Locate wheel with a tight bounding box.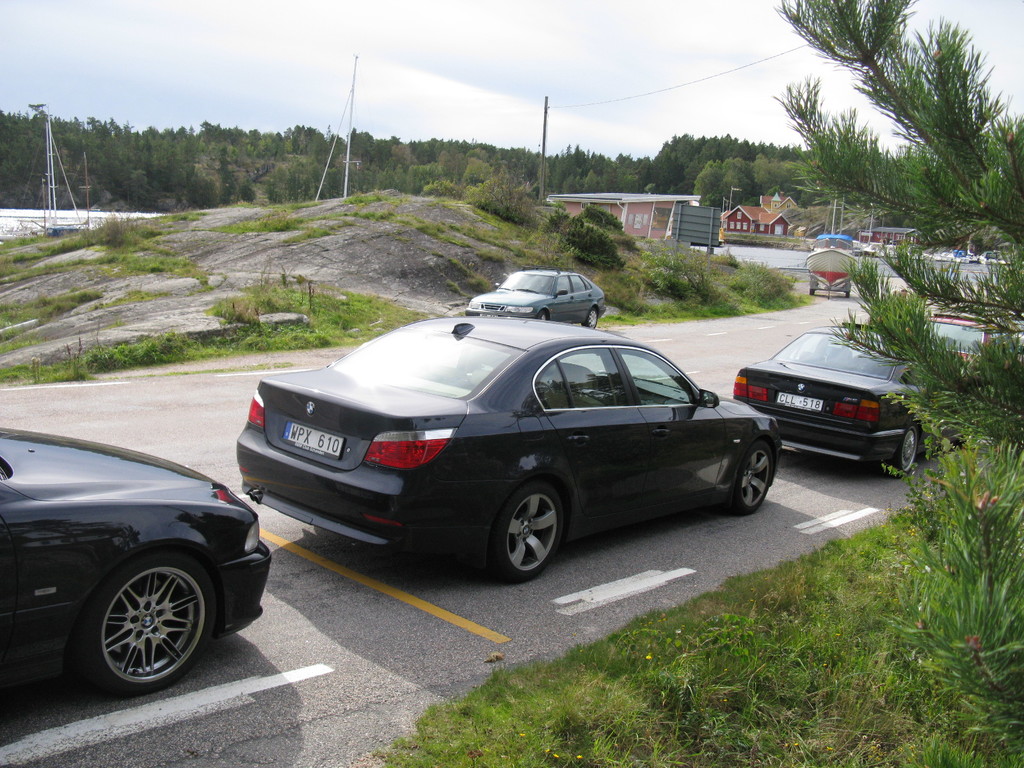
(536, 308, 546, 319).
